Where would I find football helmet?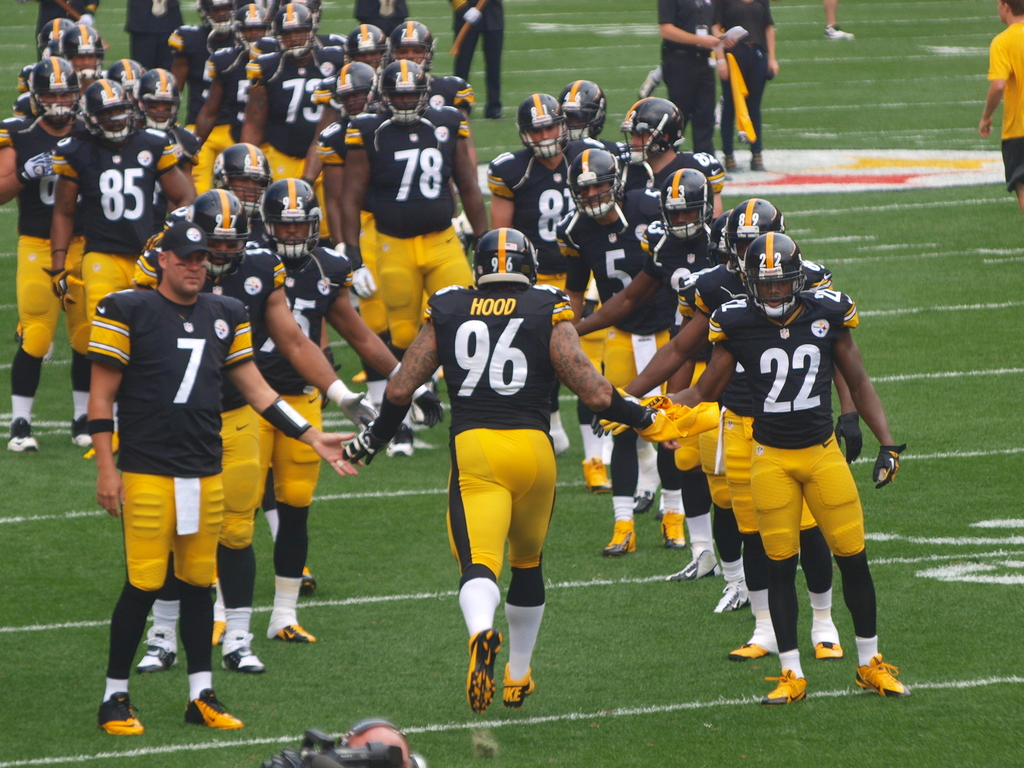
At 193:0:239:31.
